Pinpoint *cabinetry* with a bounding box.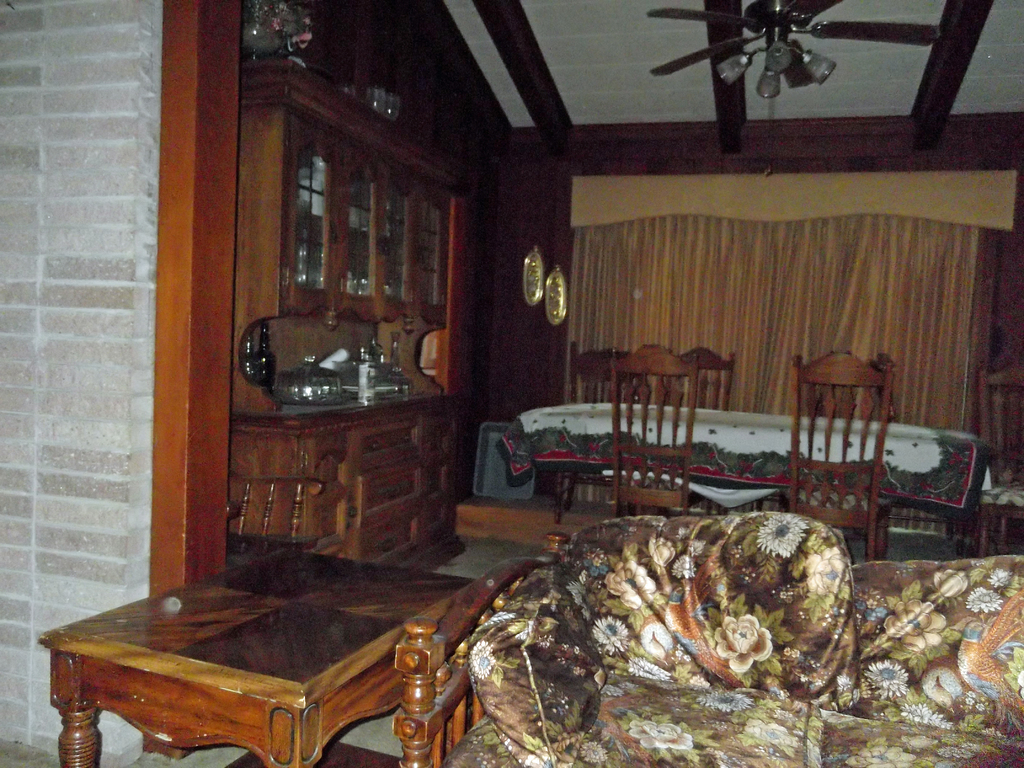
left=236, top=405, right=479, bottom=564.
